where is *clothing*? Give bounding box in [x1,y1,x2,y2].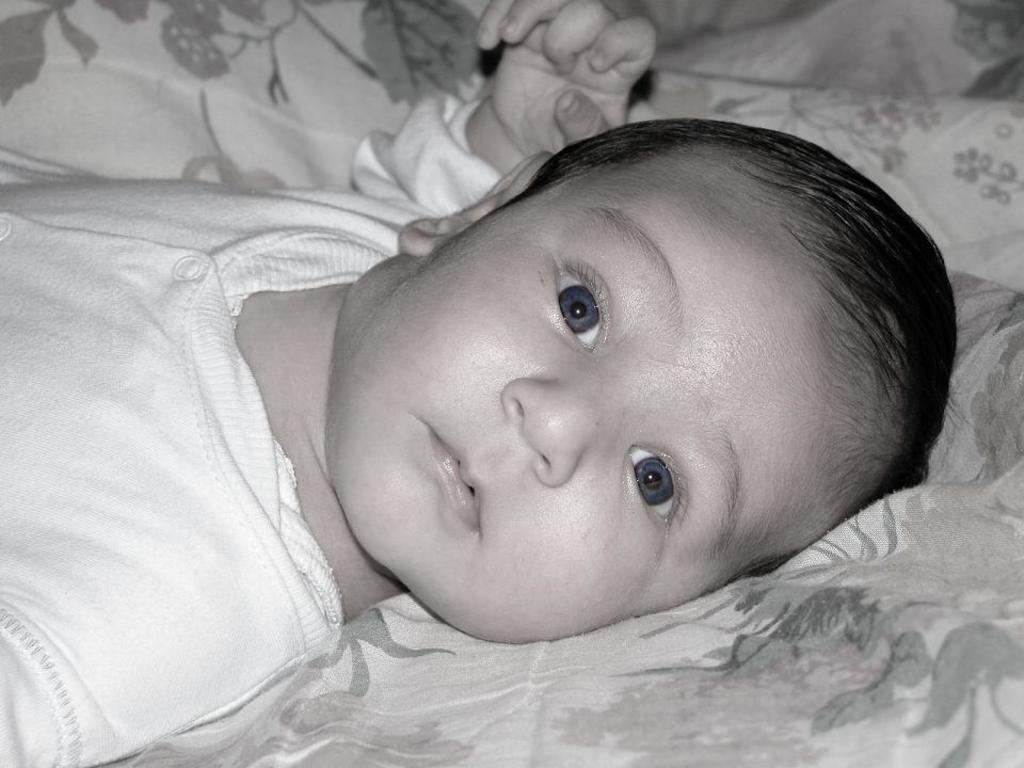
[13,118,391,747].
